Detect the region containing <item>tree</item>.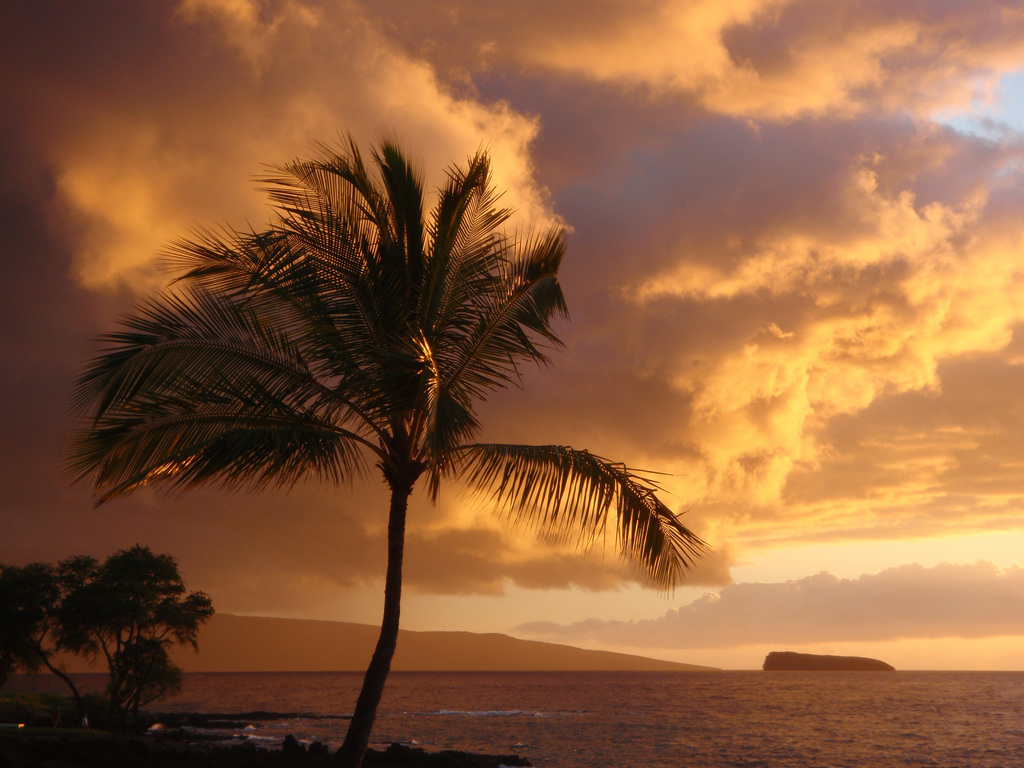
region(0, 542, 219, 739).
